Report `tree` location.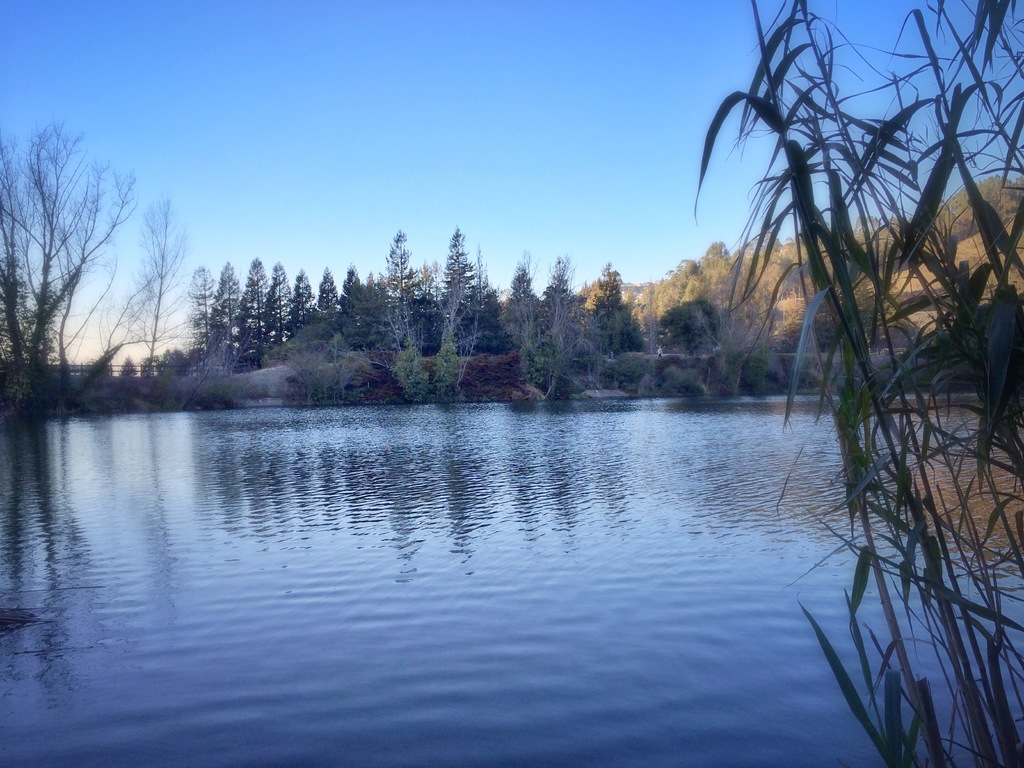
Report: pyautogui.locateOnScreen(188, 262, 212, 357).
